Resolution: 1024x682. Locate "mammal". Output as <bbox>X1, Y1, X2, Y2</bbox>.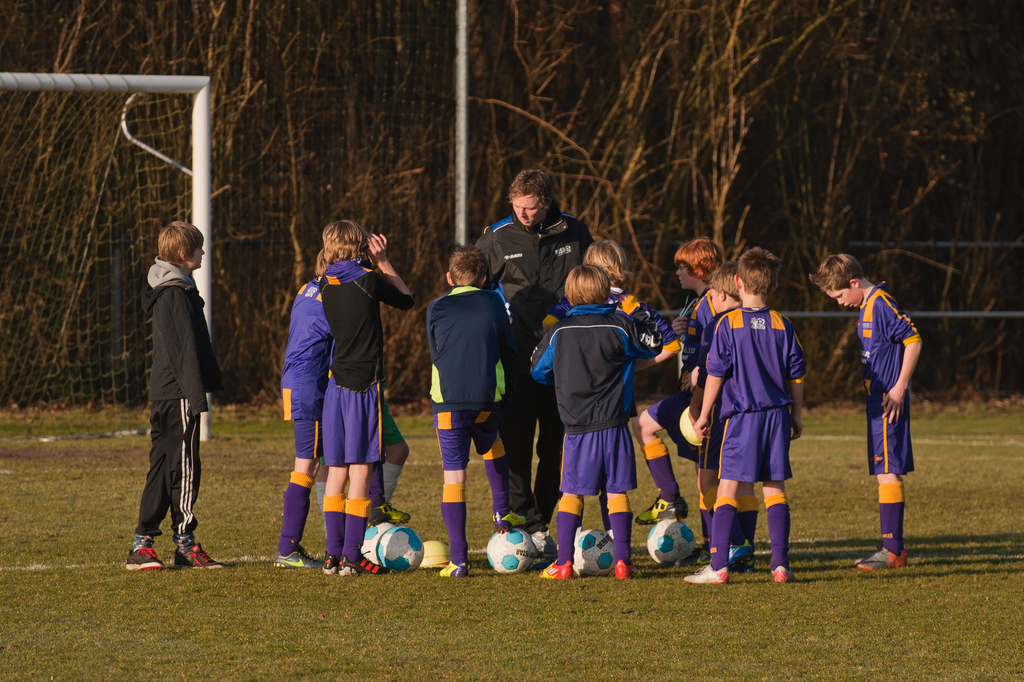
<bbox>122, 219, 222, 568</bbox>.
